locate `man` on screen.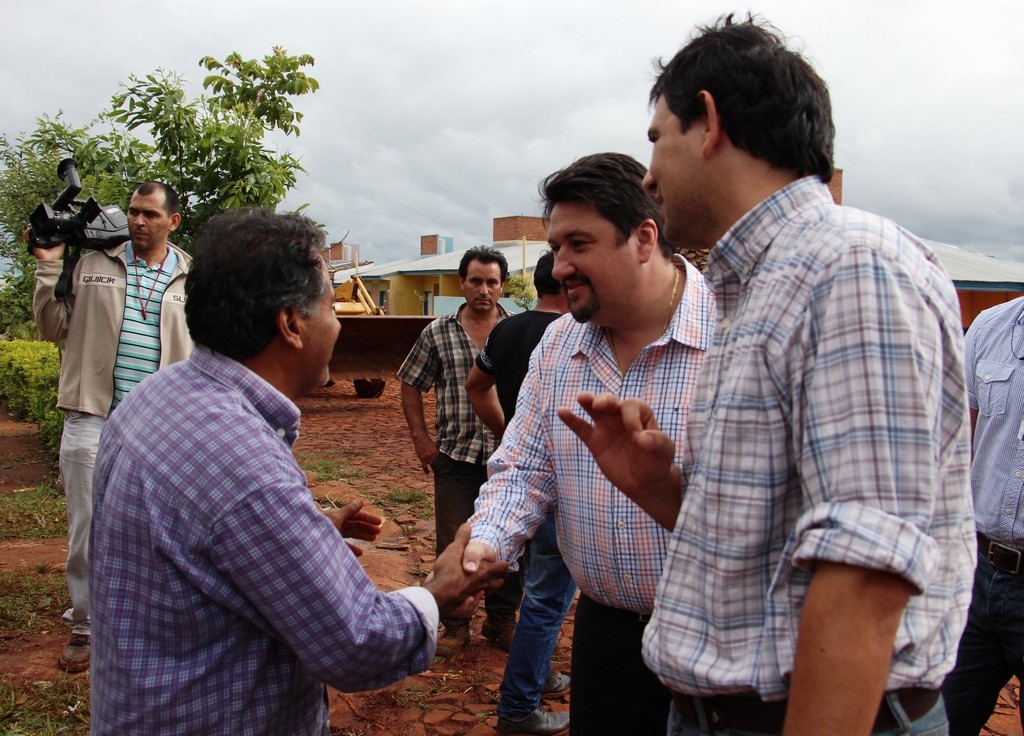
On screen at <bbox>960, 296, 1023, 735</bbox>.
